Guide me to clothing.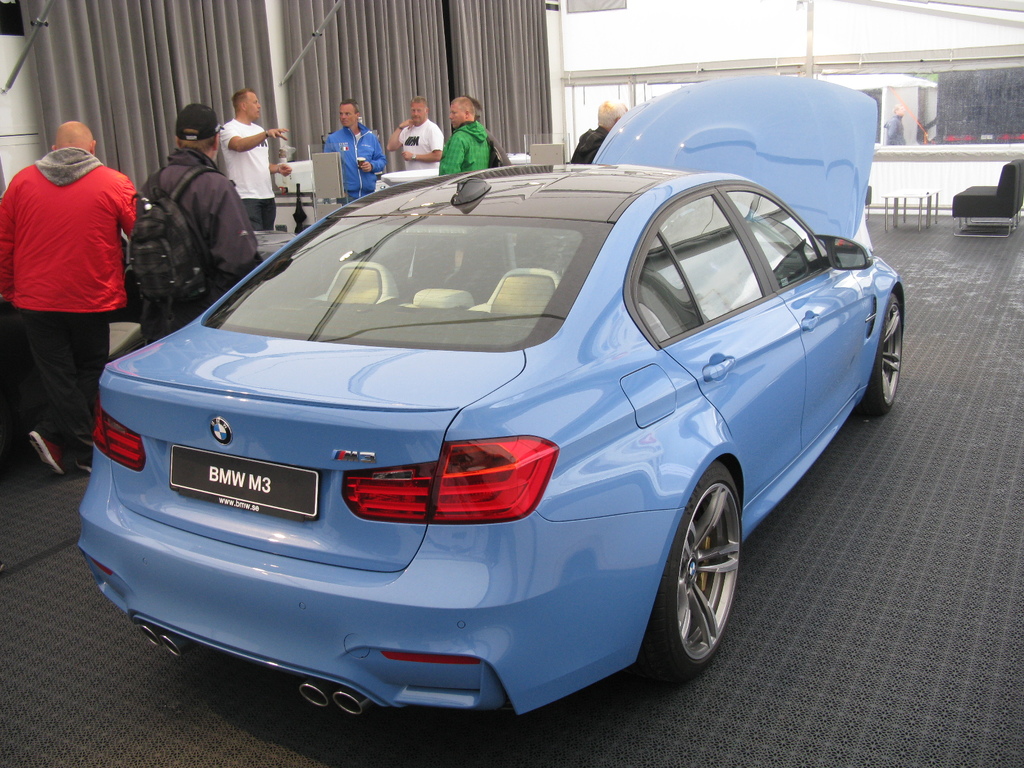
Guidance: 211:114:277:236.
